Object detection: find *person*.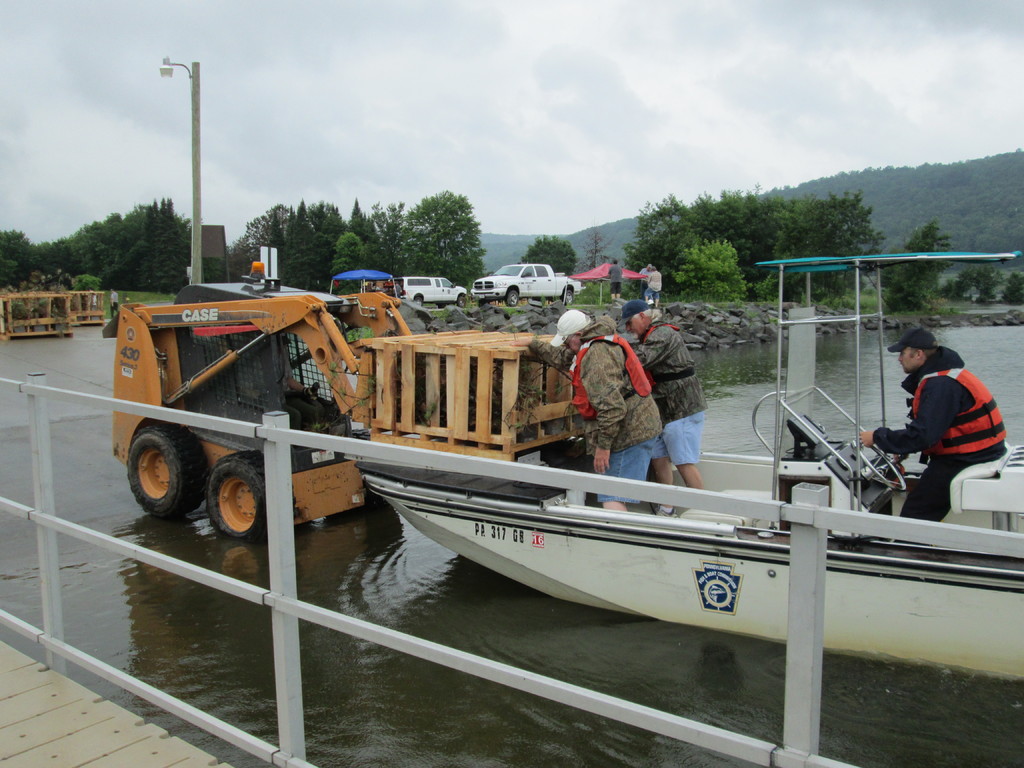
Rect(878, 322, 1007, 534).
